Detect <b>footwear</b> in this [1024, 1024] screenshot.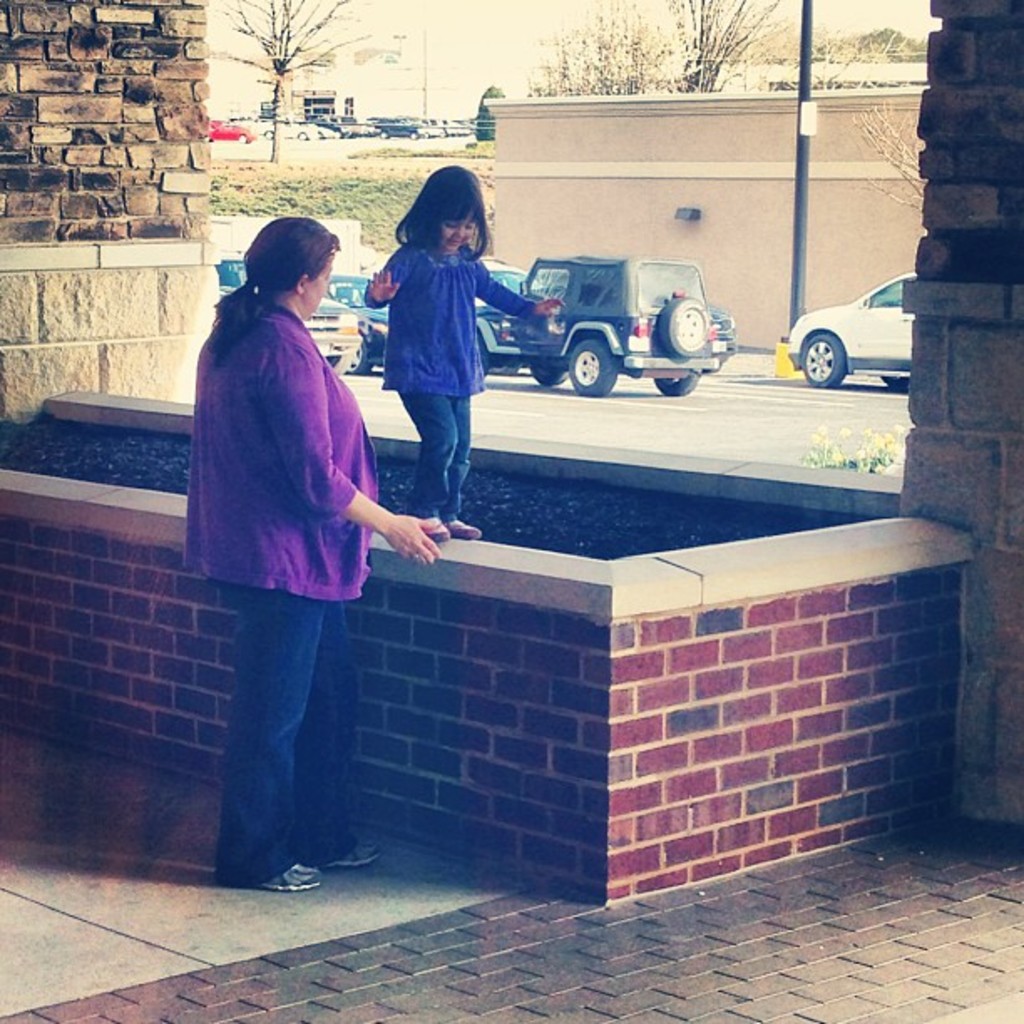
Detection: <region>261, 867, 321, 890</region>.
